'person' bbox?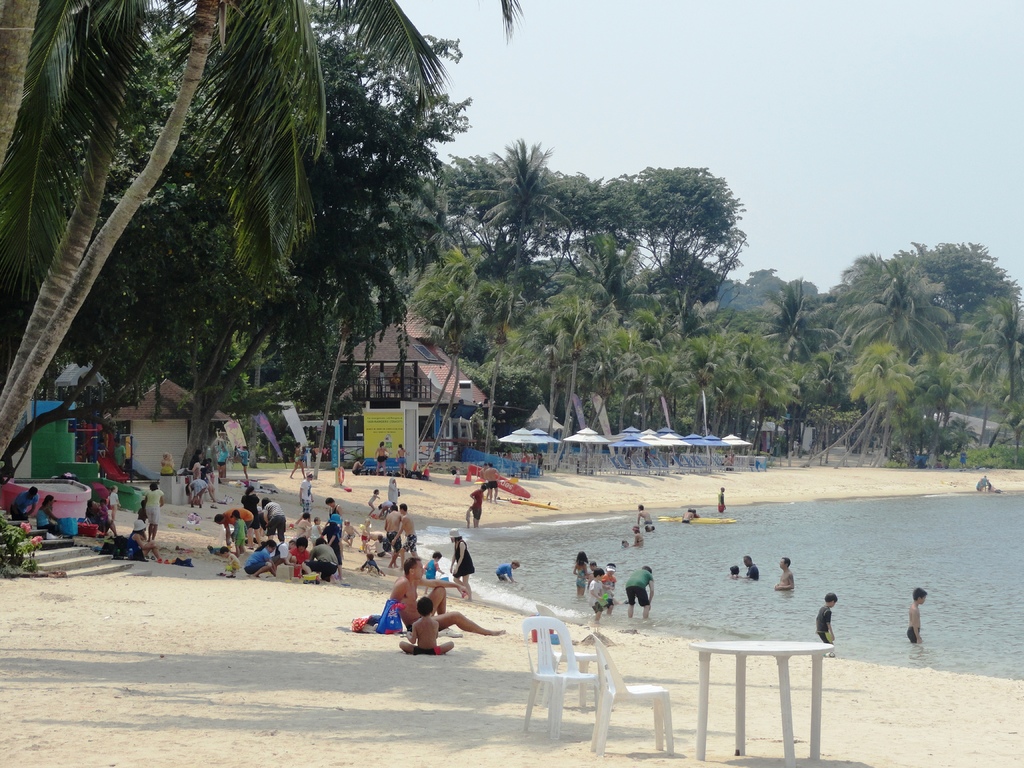
<bbox>776, 559, 794, 589</bbox>
